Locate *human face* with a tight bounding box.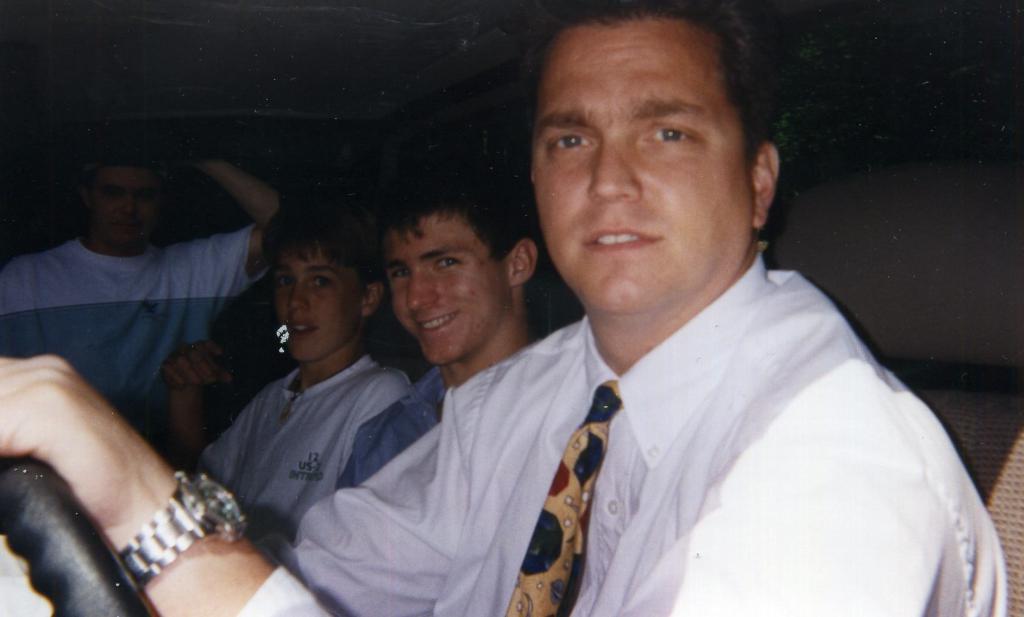
{"x1": 271, "y1": 245, "x2": 364, "y2": 360}.
